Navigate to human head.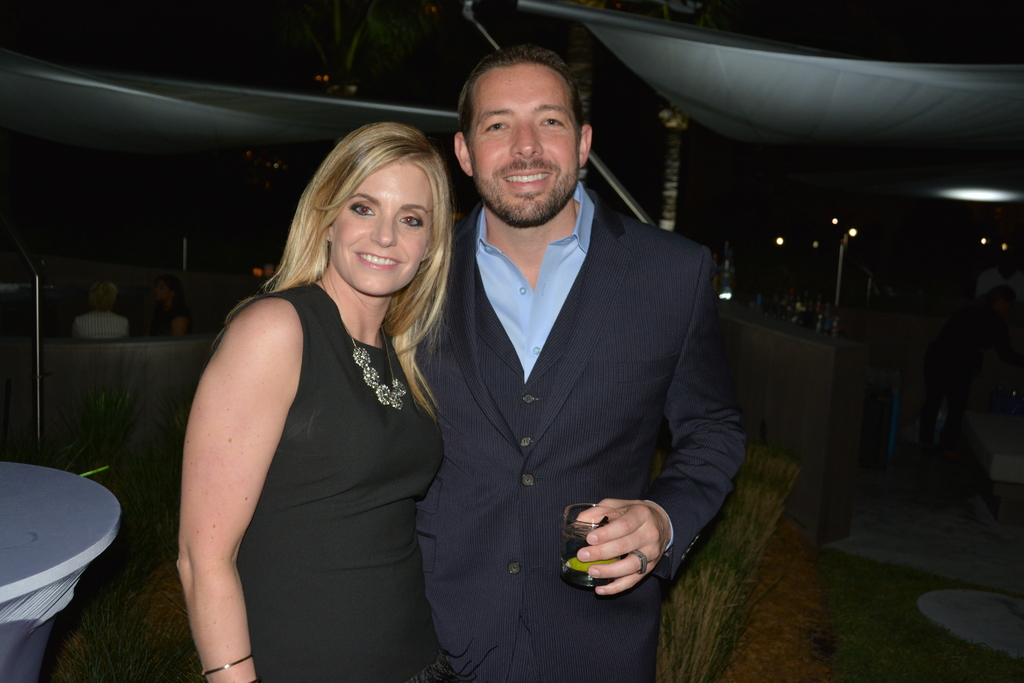
Navigation target: <region>980, 289, 1020, 331</region>.
